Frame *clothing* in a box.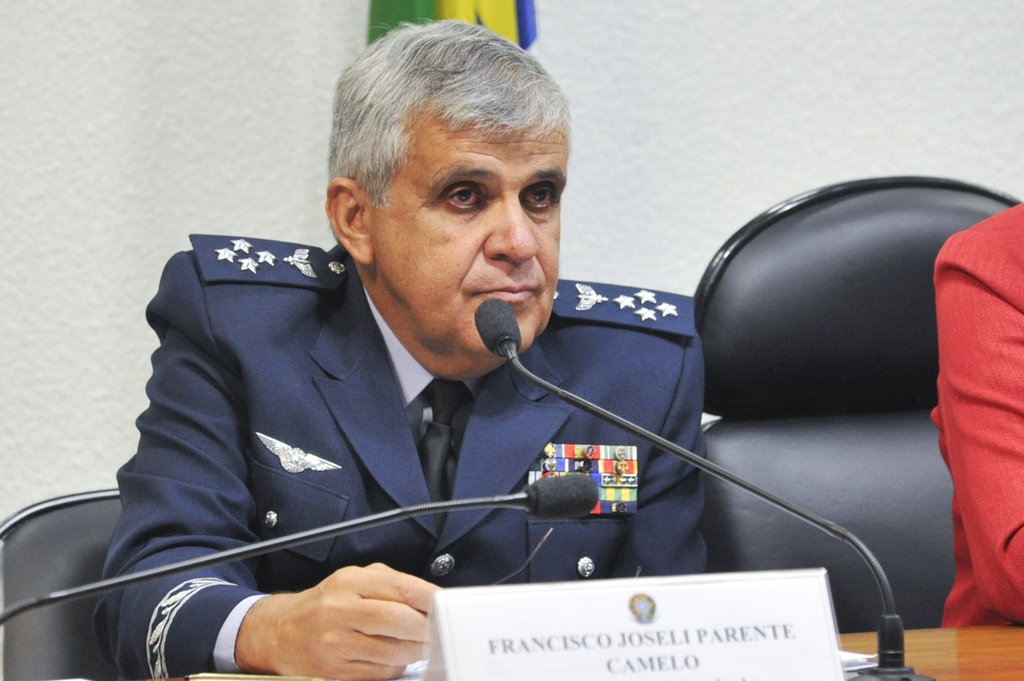
99,225,693,645.
